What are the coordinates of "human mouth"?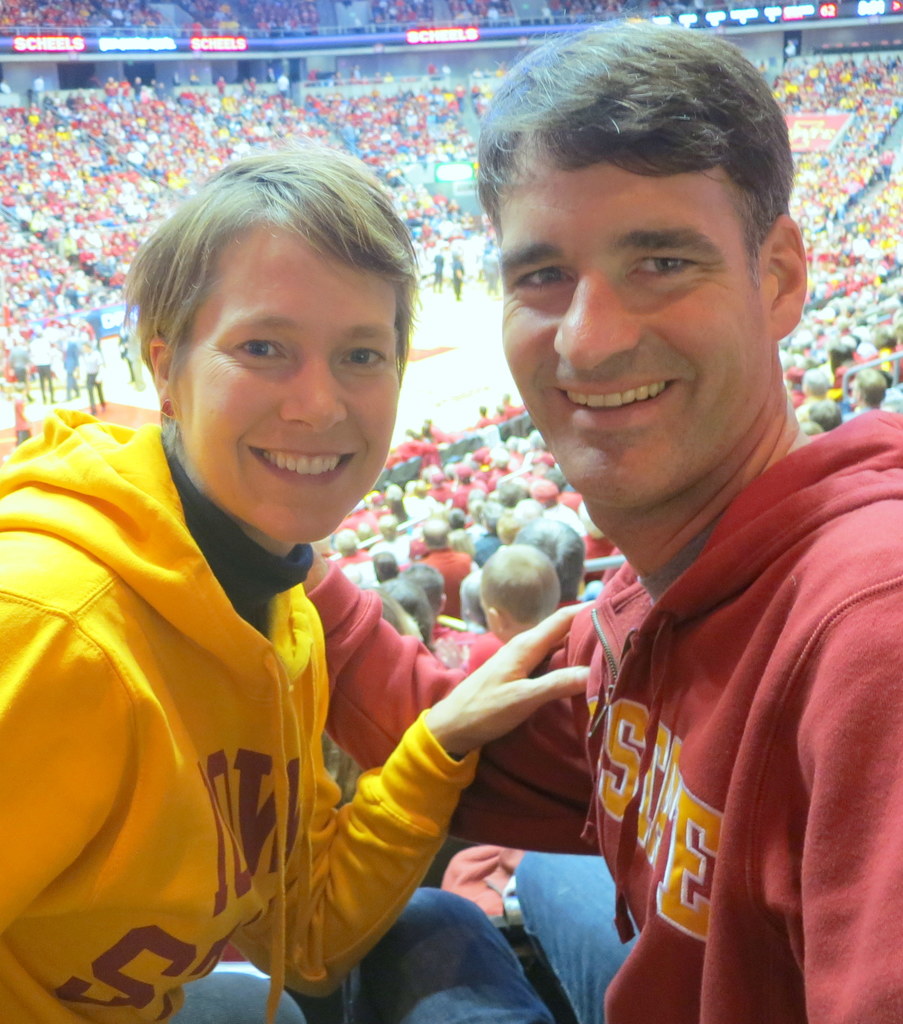
(x1=248, y1=444, x2=354, y2=485).
